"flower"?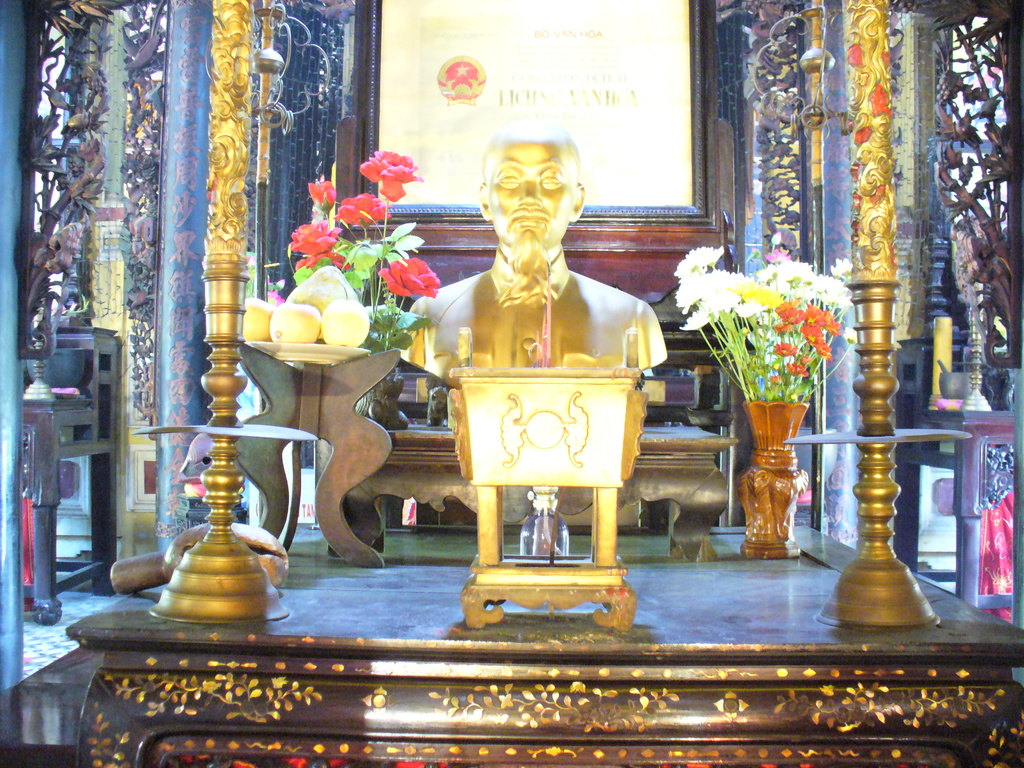
377, 254, 436, 302
